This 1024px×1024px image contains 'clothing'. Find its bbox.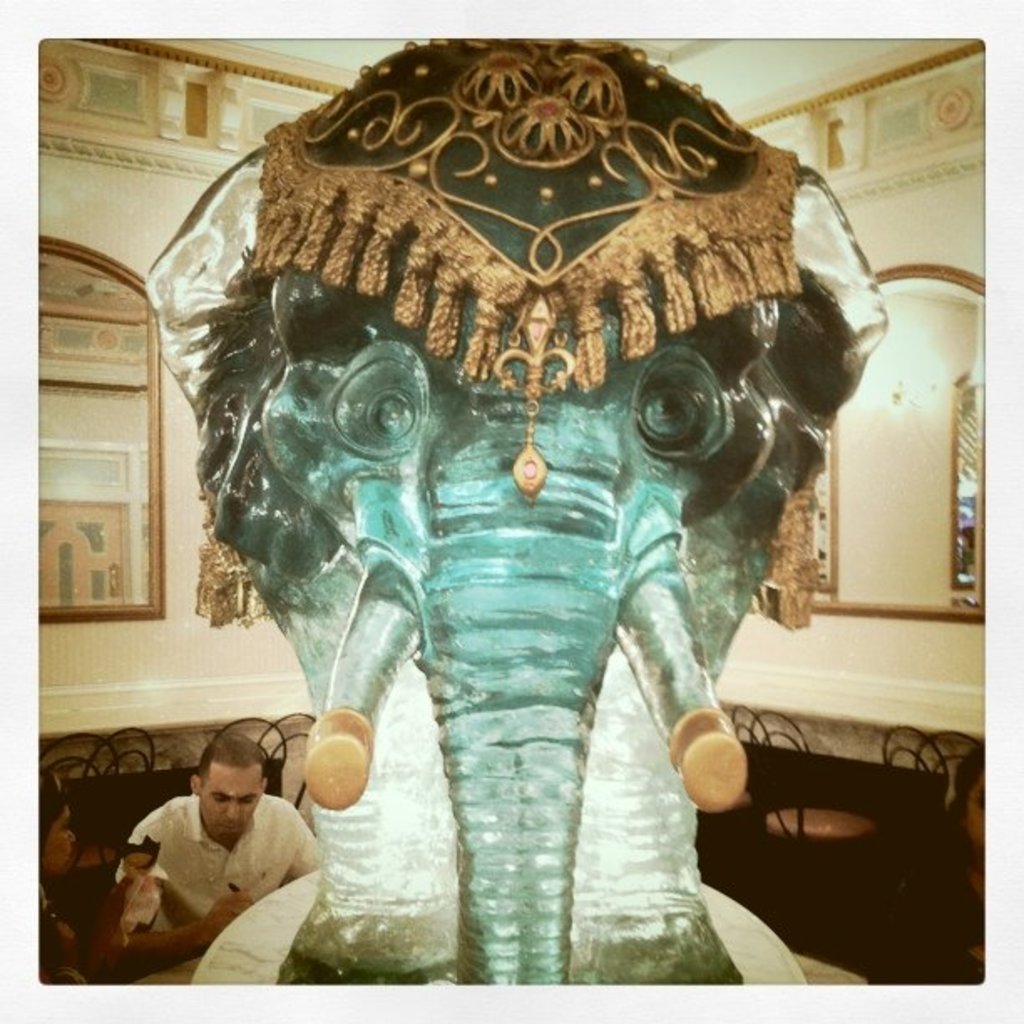
85 775 310 972.
